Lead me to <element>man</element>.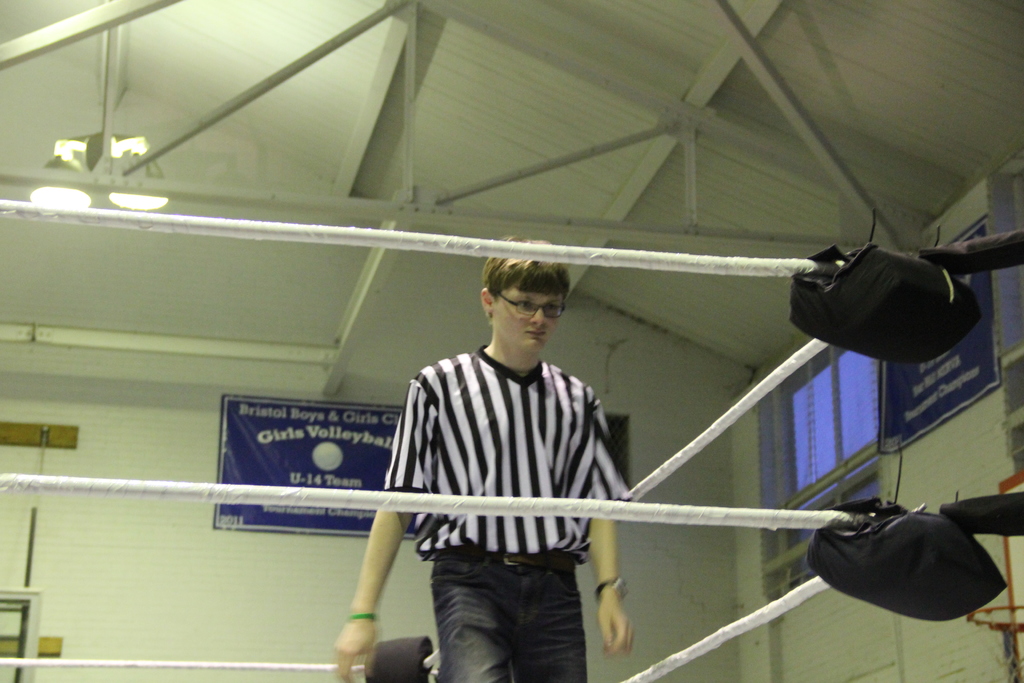
Lead to bbox=[350, 238, 652, 665].
